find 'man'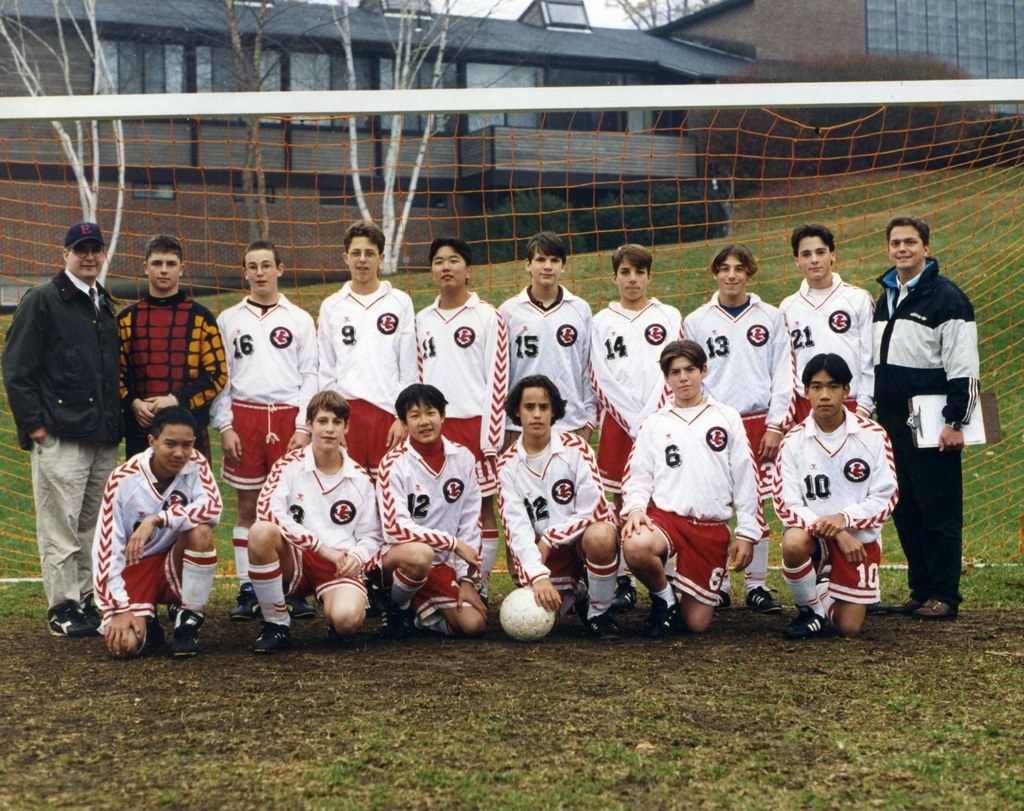
(778,224,873,421)
